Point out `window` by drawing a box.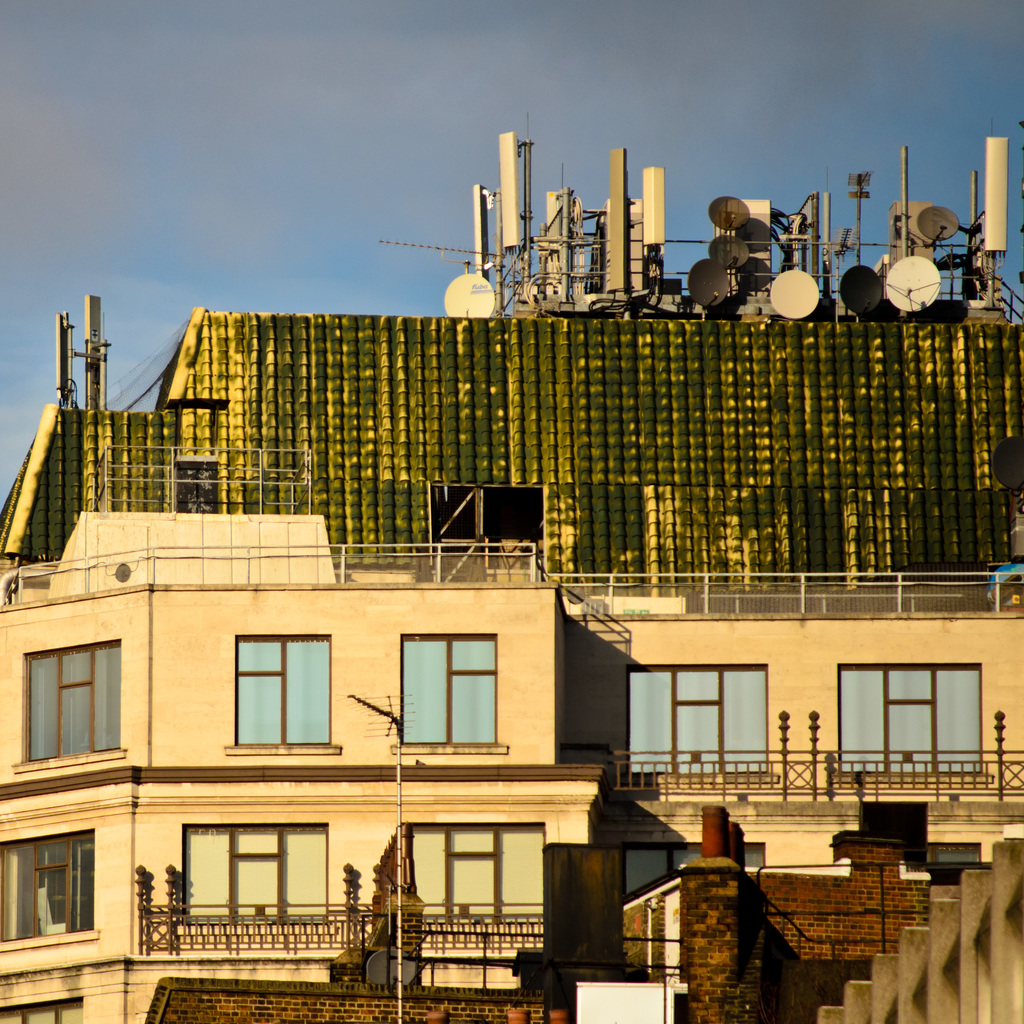
x1=173, y1=832, x2=322, y2=928.
